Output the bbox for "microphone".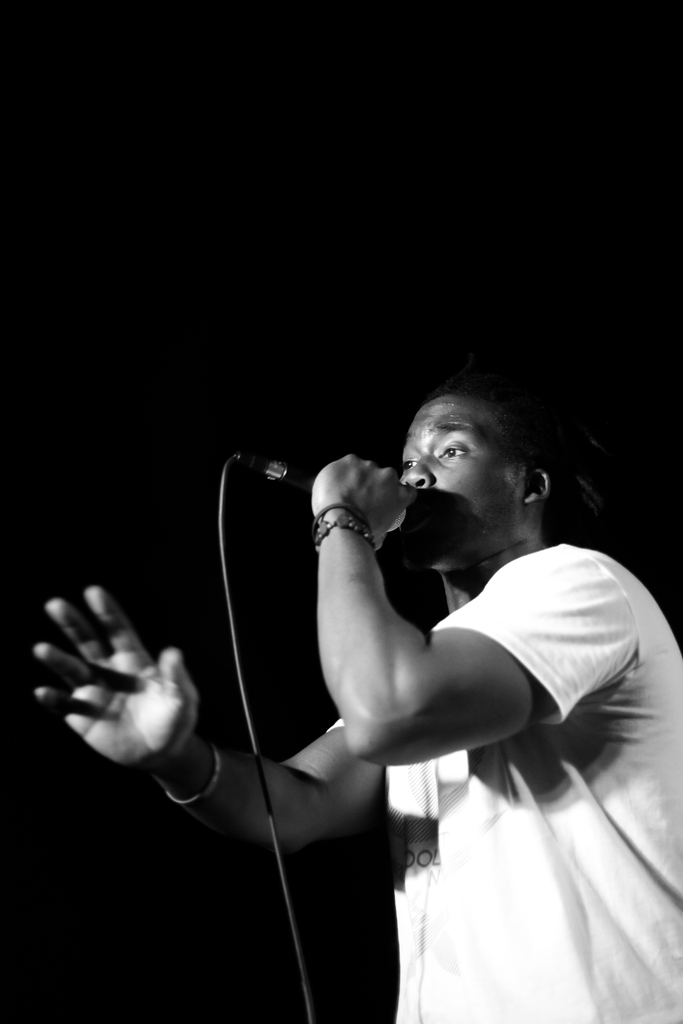
<box>236,456,418,540</box>.
